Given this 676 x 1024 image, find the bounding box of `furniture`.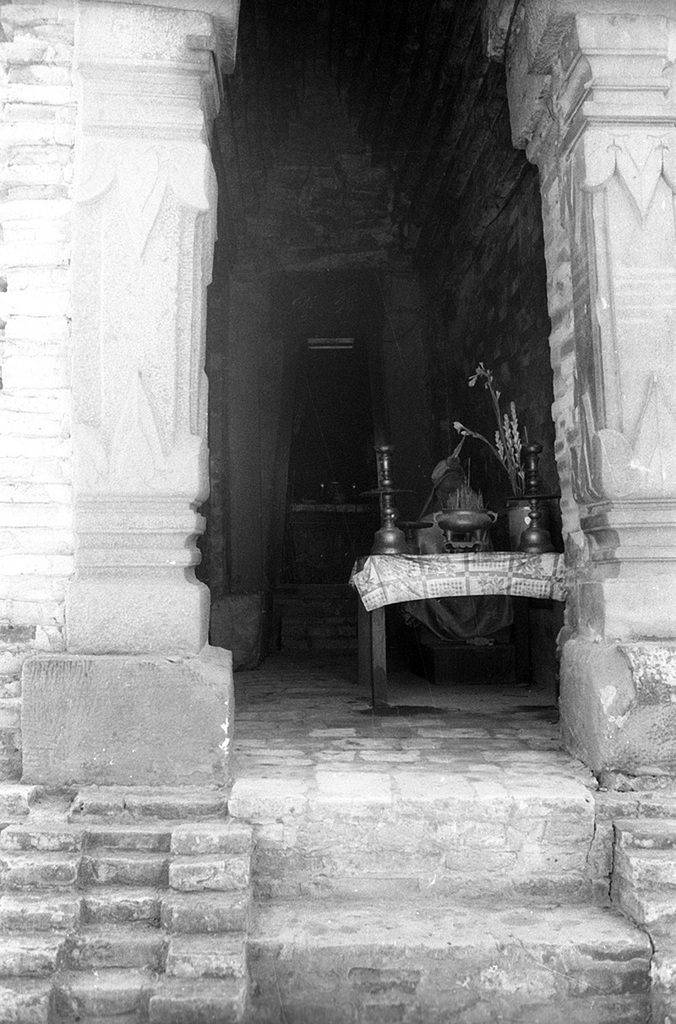
x1=346 y1=553 x2=566 y2=713.
